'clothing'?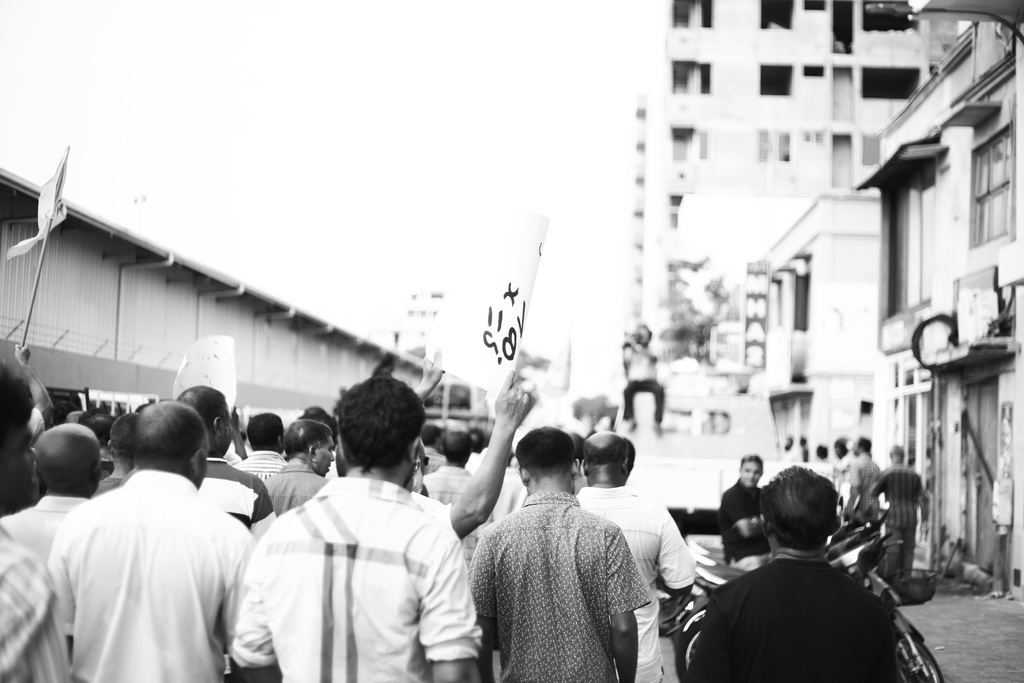
234,447,286,480
